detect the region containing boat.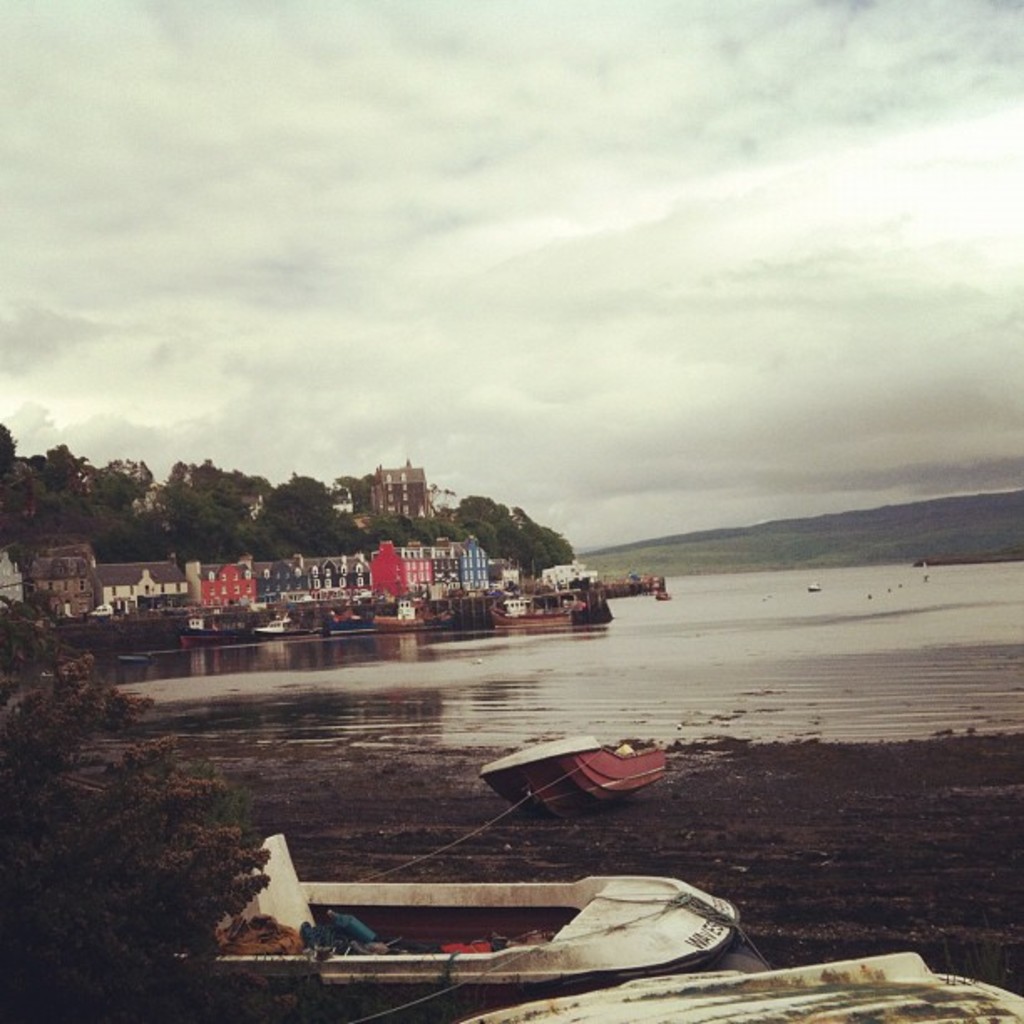
crop(463, 745, 689, 832).
